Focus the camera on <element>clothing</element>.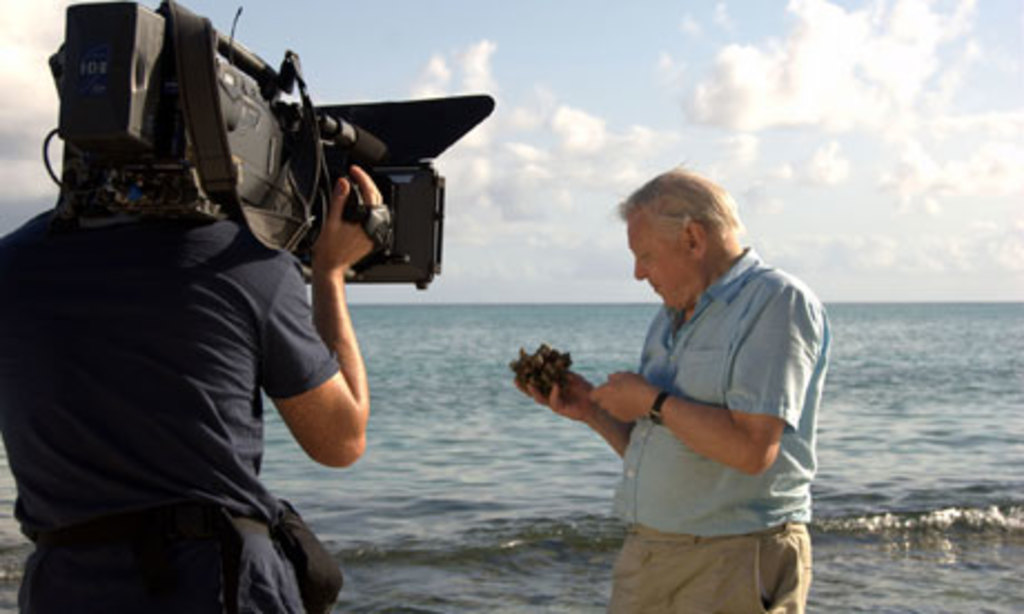
Focus region: bbox=[0, 180, 334, 612].
